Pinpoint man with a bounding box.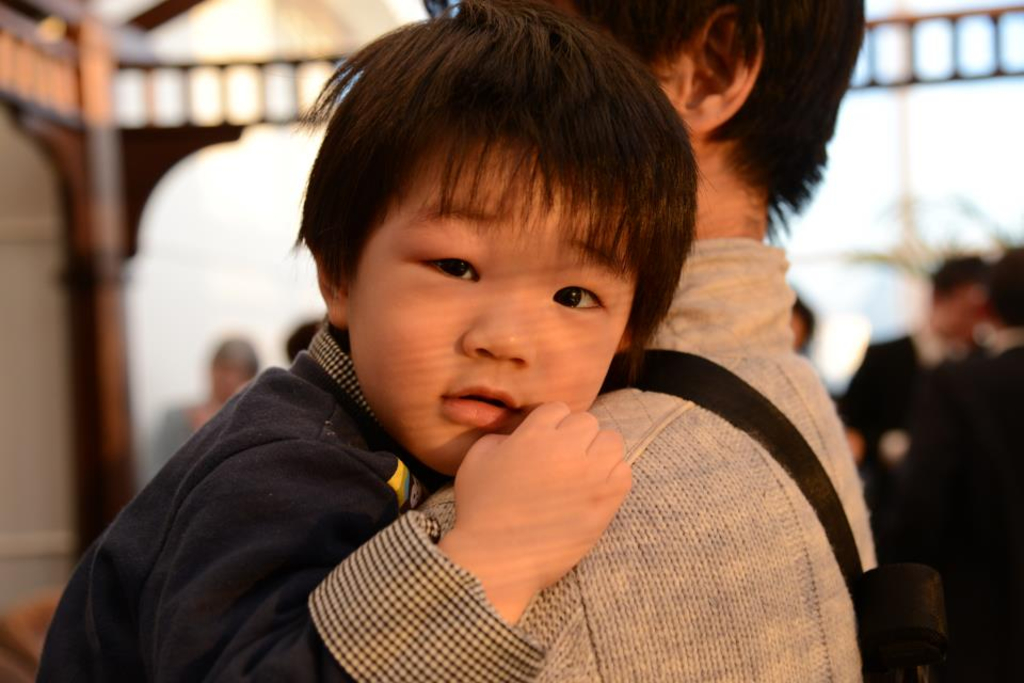
(845,258,1003,682).
